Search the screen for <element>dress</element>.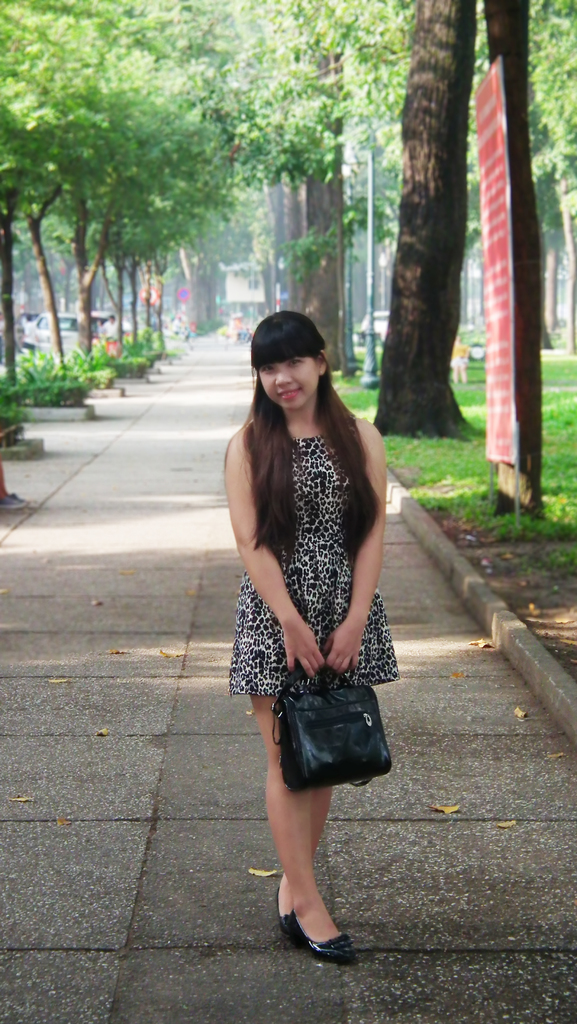
Found at bbox=[225, 435, 400, 695].
